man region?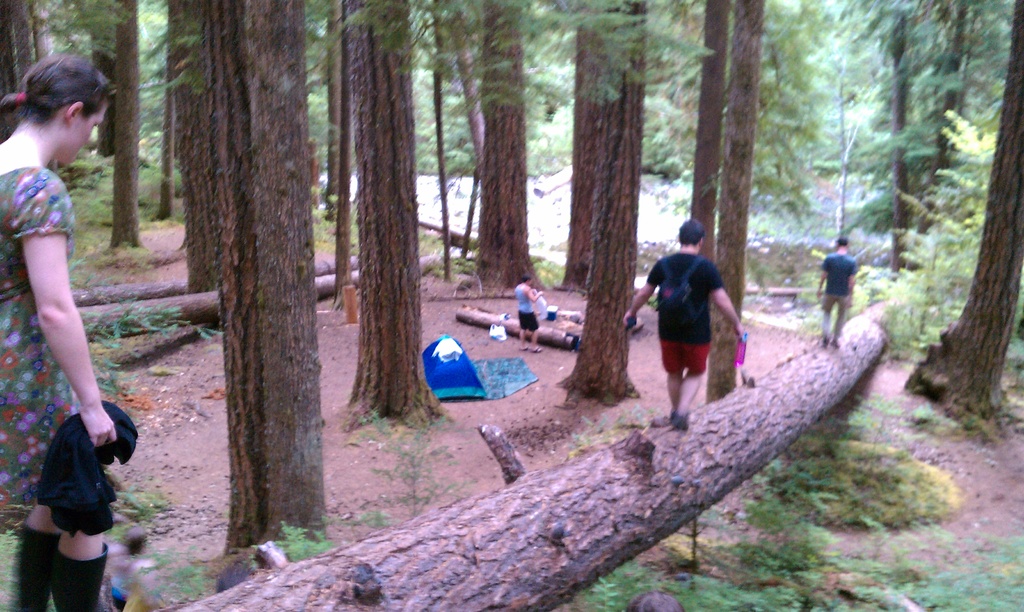
box(815, 235, 859, 348)
